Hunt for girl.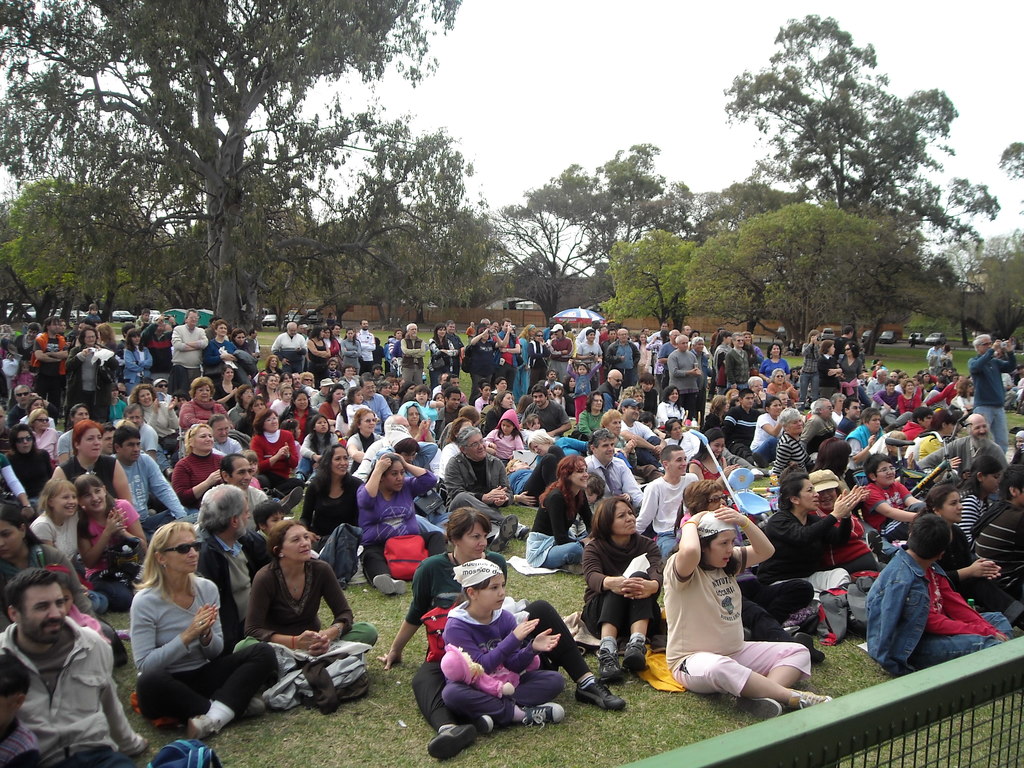
Hunted down at detection(906, 486, 1022, 637).
